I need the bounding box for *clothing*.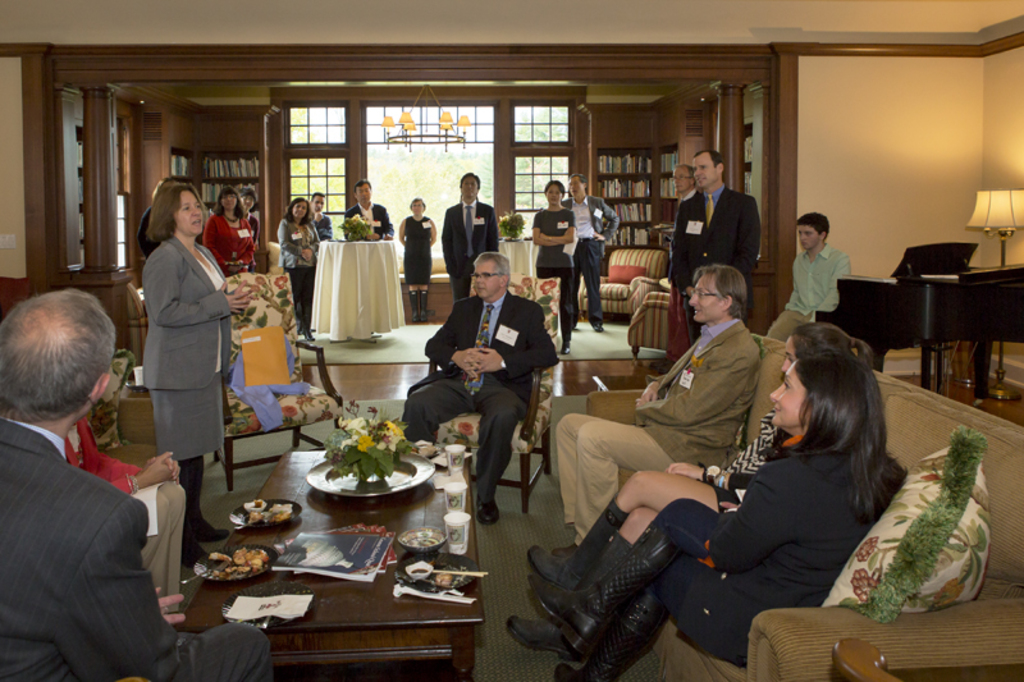
Here it is: {"left": 402, "top": 289, "right": 557, "bottom": 504}.
